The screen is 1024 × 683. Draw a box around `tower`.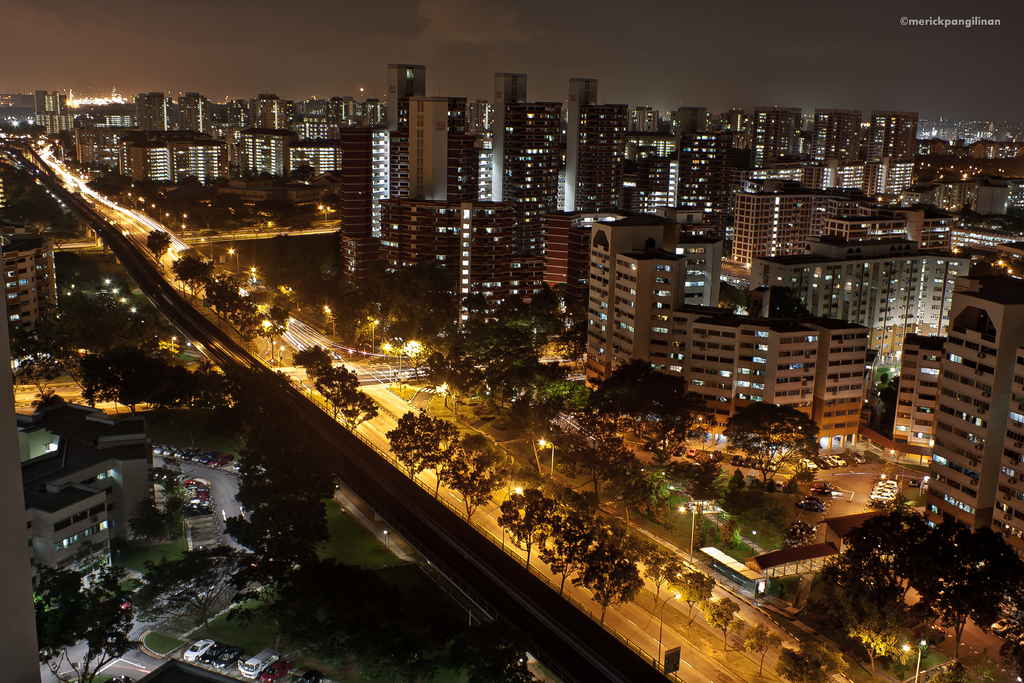
bbox(875, 105, 922, 161).
